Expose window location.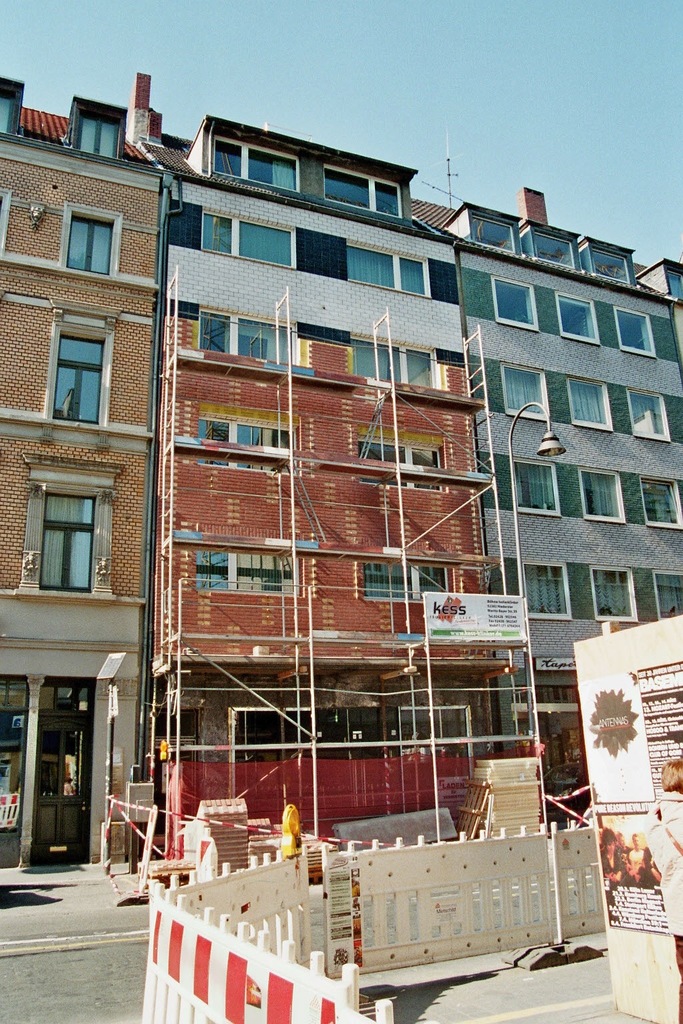
Exposed at (left=481, top=265, right=542, bottom=330).
